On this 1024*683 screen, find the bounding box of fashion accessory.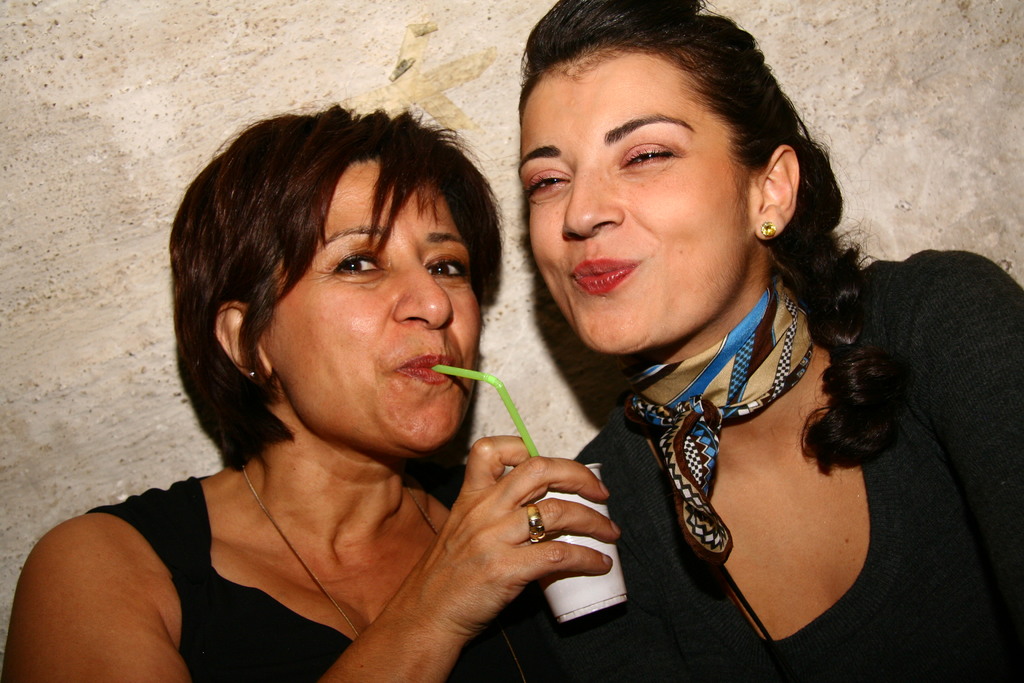
Bounding box: bbox=[755, 215, 776, 238].
